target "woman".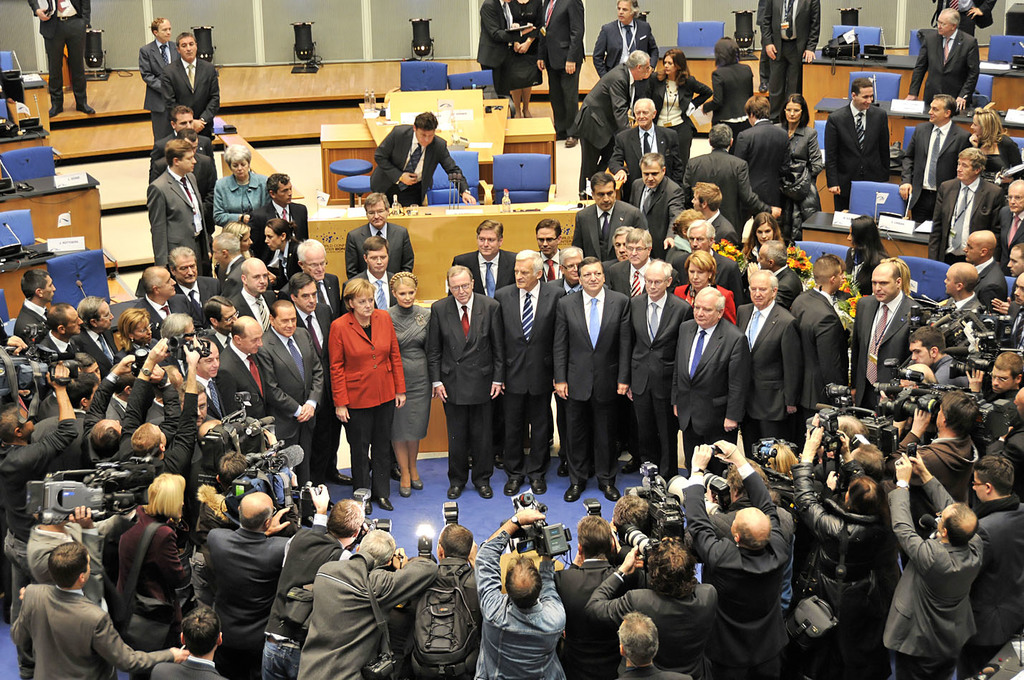
Target region: [x1=702, y1=36, x2=757, y2=140].
